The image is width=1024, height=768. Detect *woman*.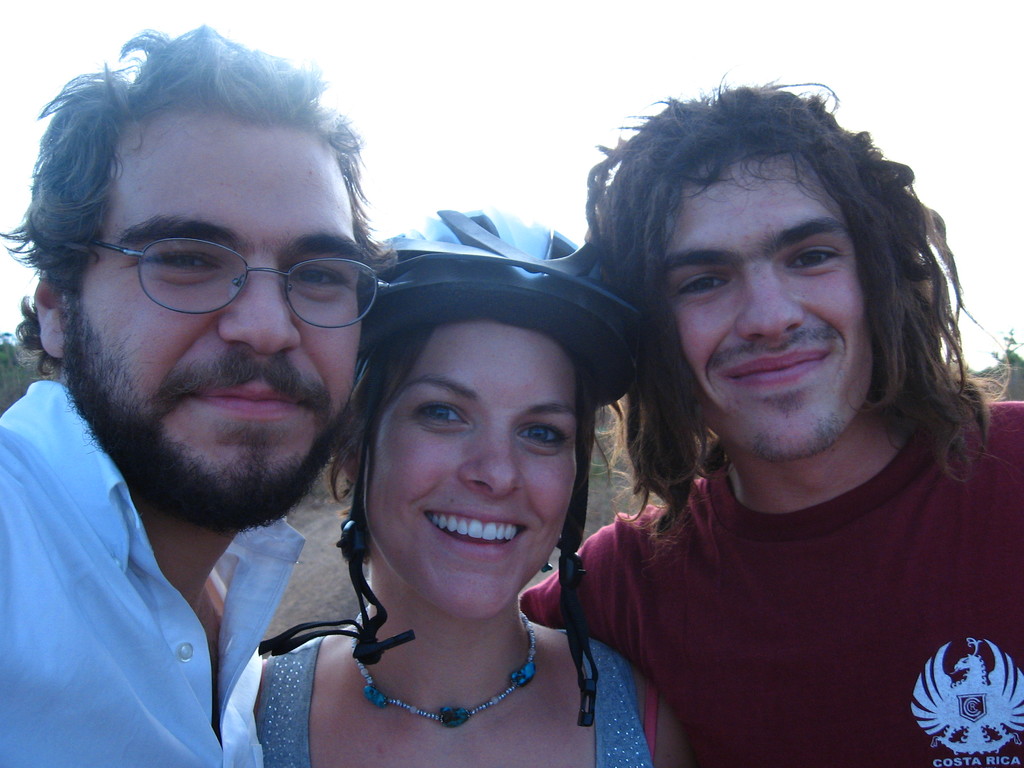
Detection: <box>261,211,694,767</box>.
